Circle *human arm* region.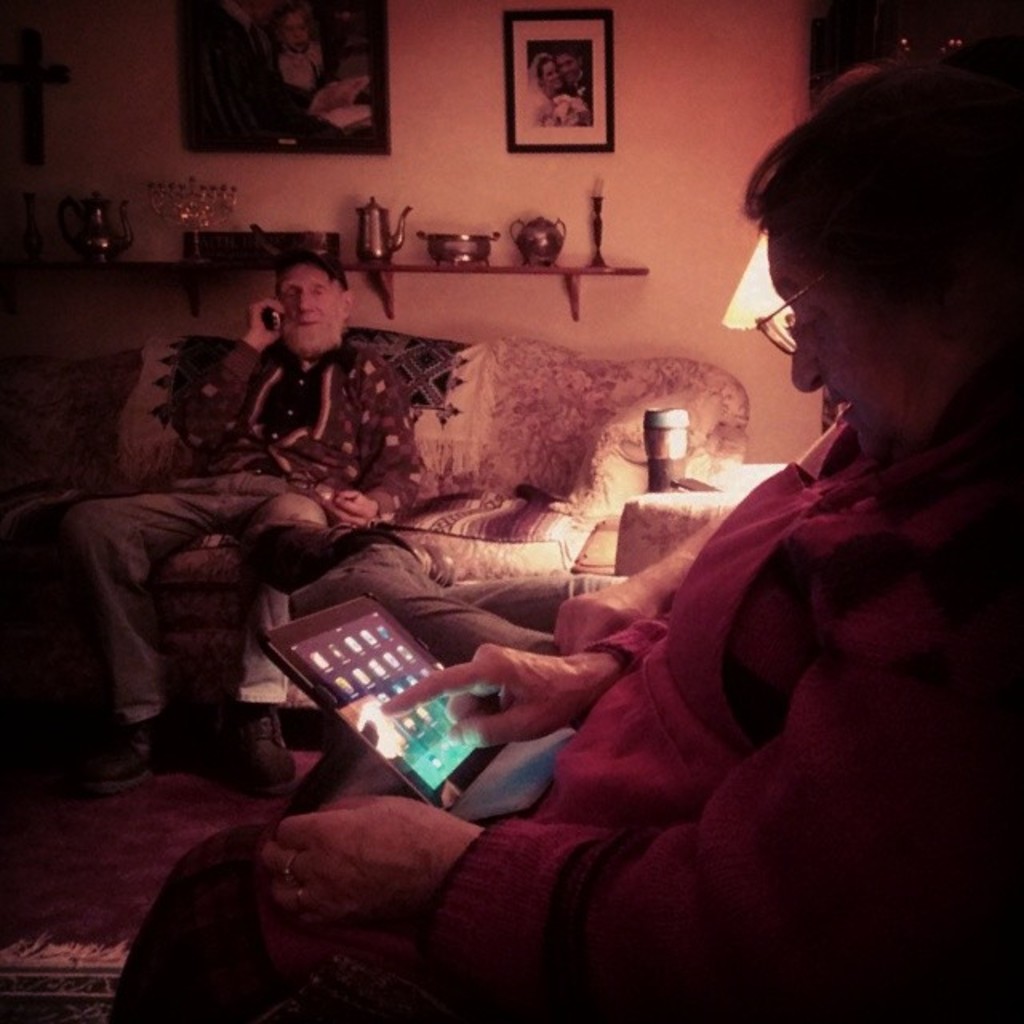
Region: region(323, 357, 430, 539).
